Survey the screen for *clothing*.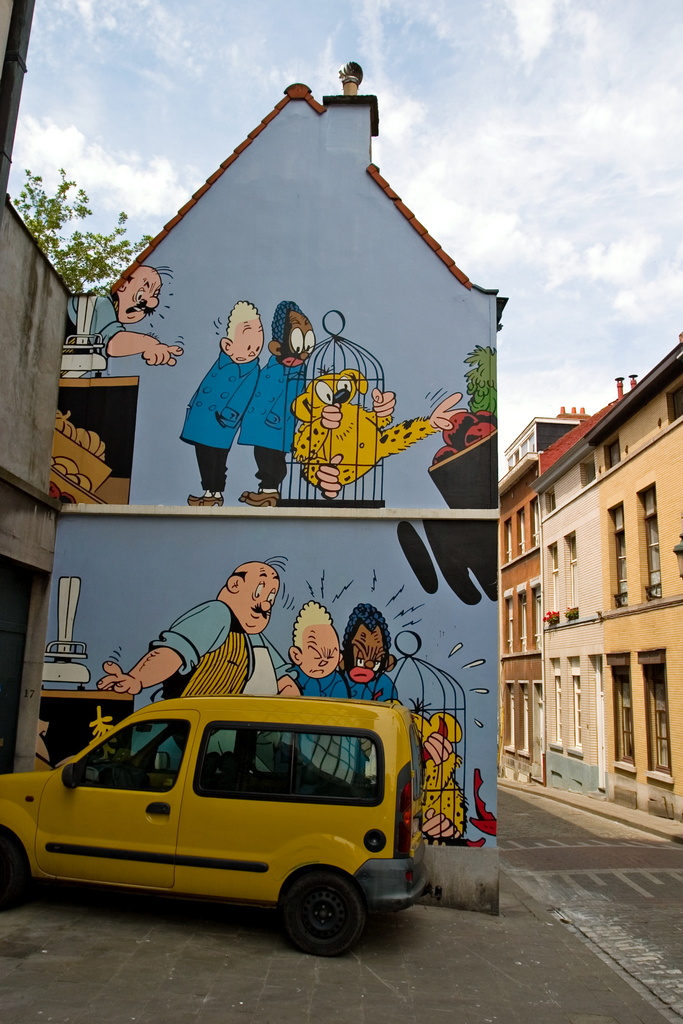
Survey found: bbox(147, 598, 296, 751).
